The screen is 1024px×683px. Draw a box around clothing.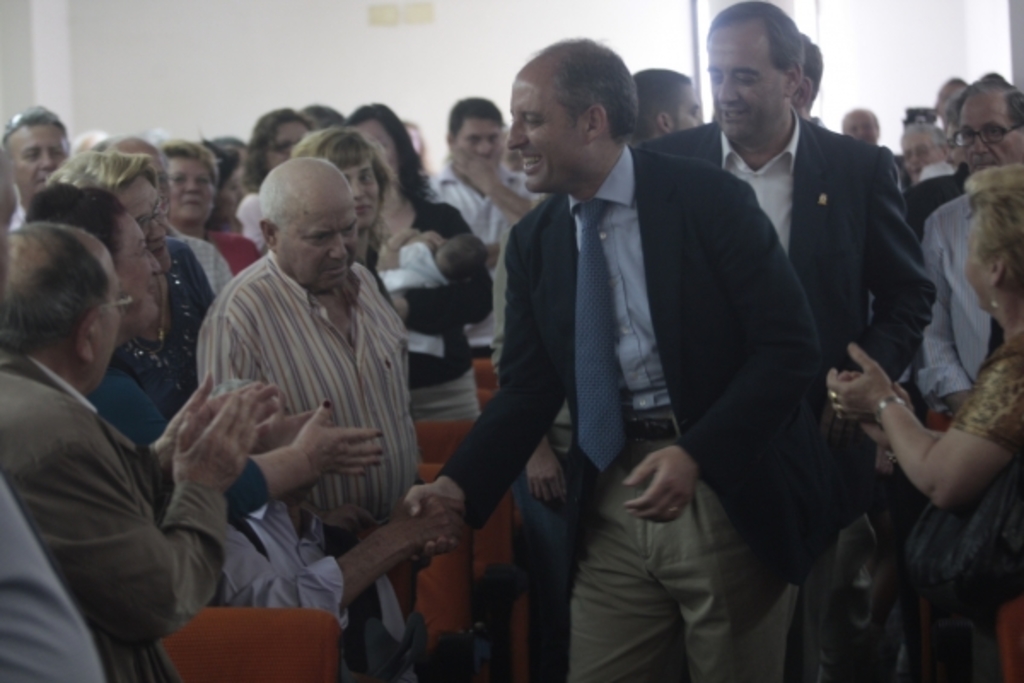
bbox=(360, 196, 512, 674).
